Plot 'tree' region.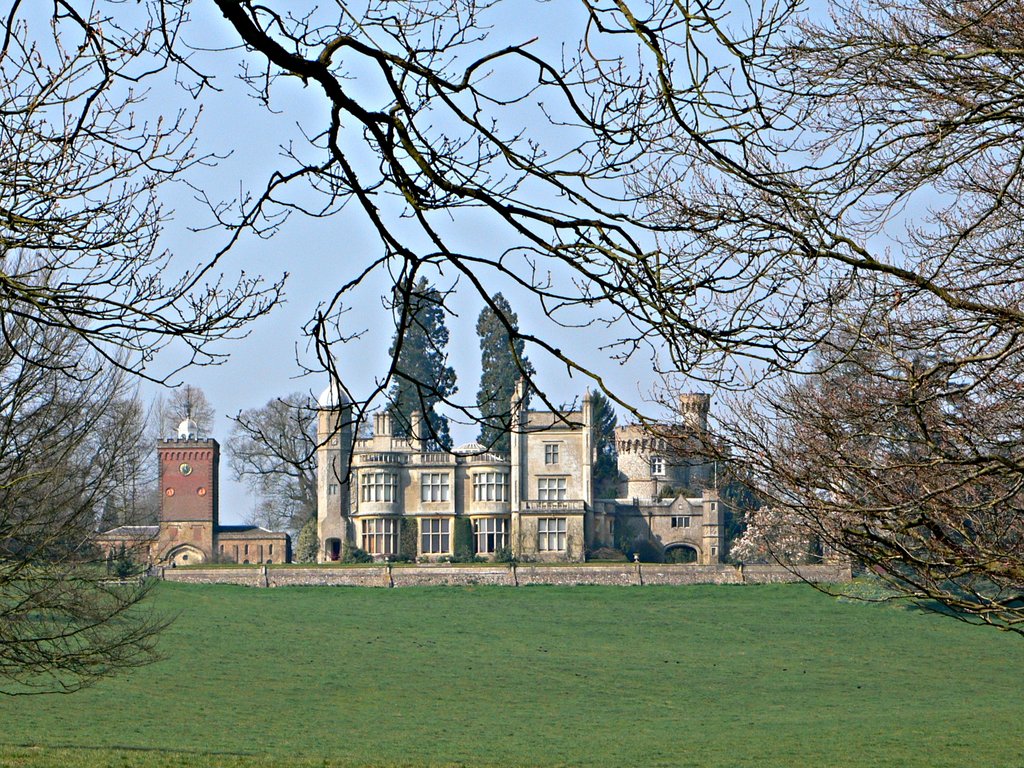
Plotted at l=0, t=0, r=854, b=487.
